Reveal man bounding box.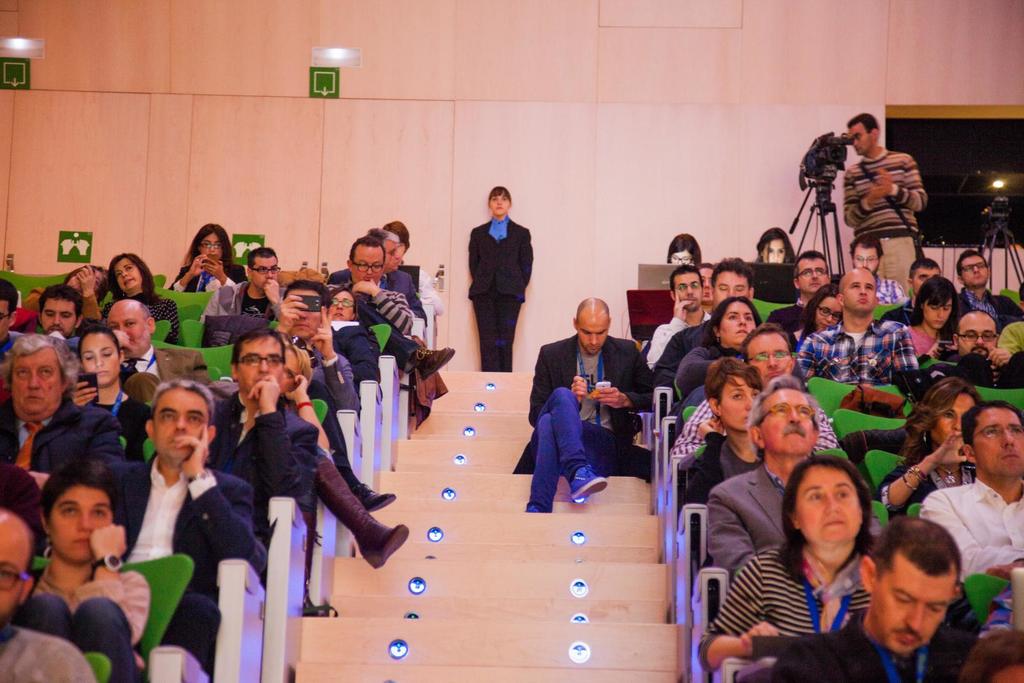
Revealed: box=[938, 311, 1023, 388].
